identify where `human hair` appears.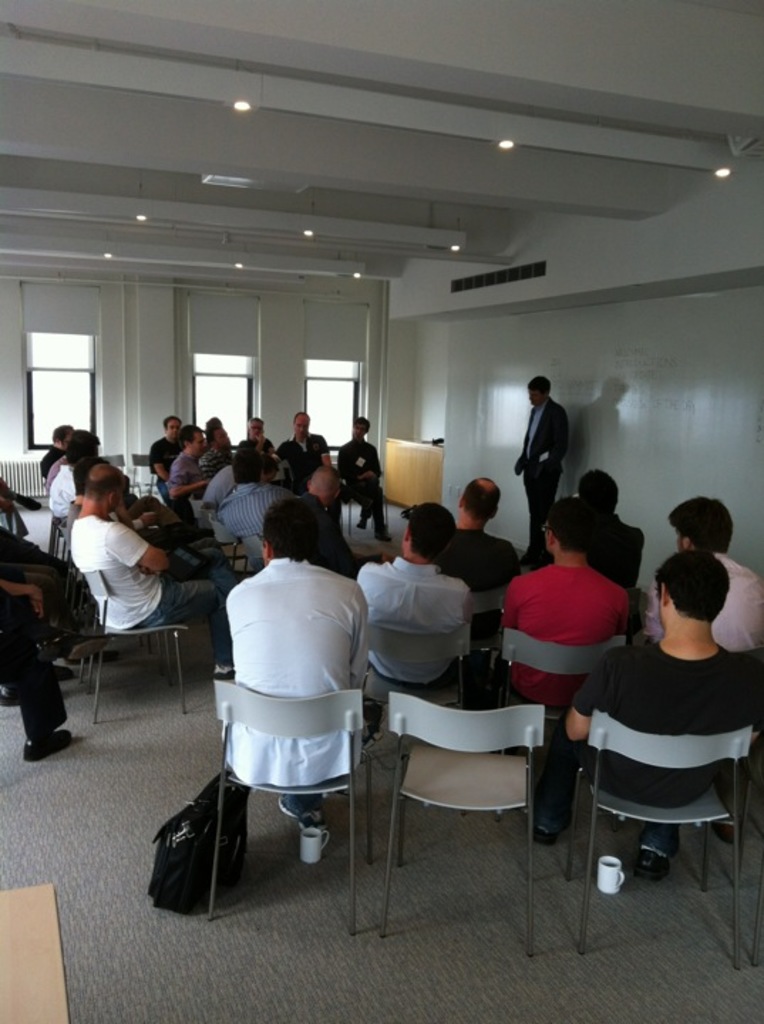
Appears at Rect(85, 469, 122, 506).
